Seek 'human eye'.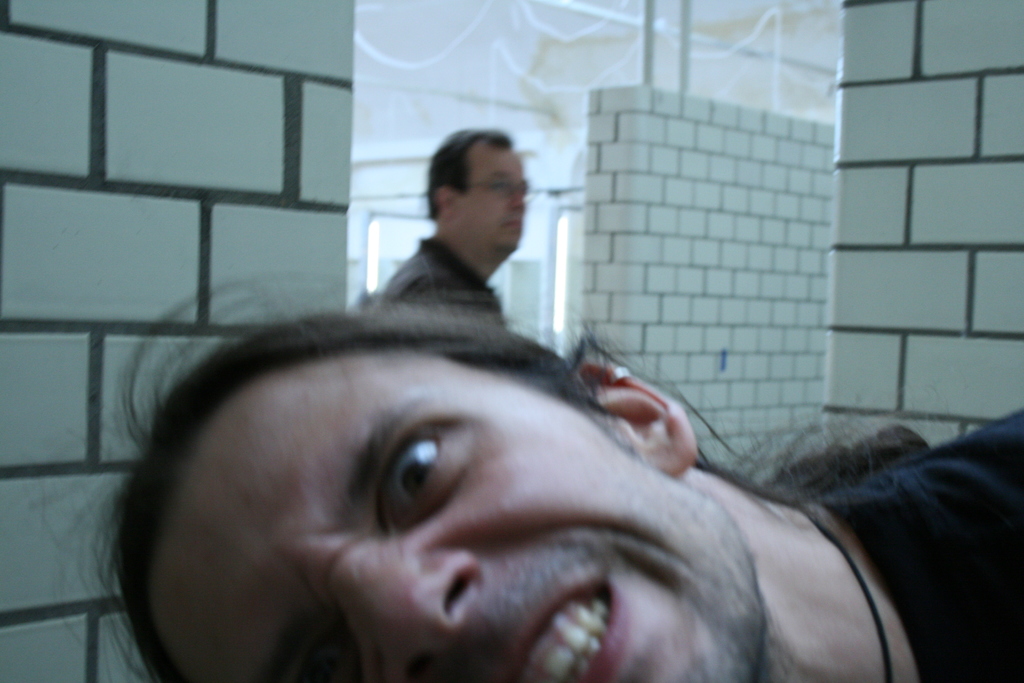
(x1=284, y1=632, x2=355, y2=682).
